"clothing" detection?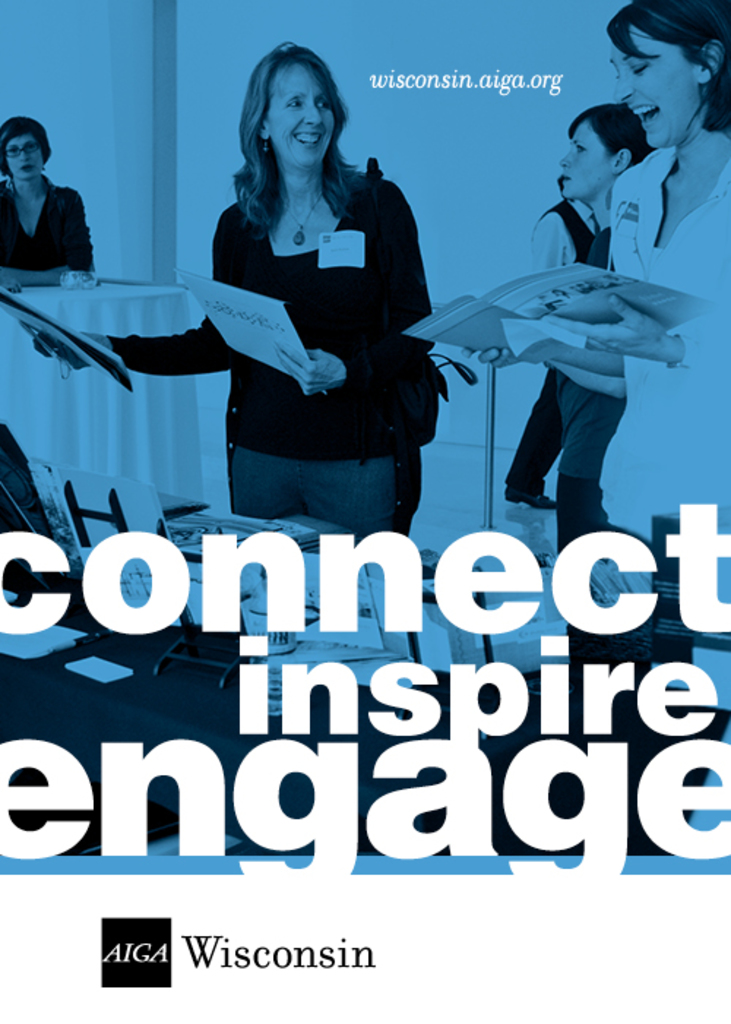
554, 227, 618, 549
